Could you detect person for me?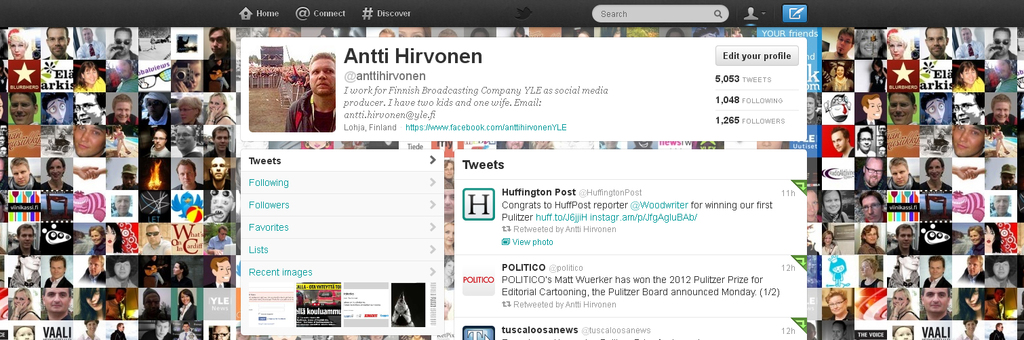
Detection result: BBox(205, 155, 237, 191).
